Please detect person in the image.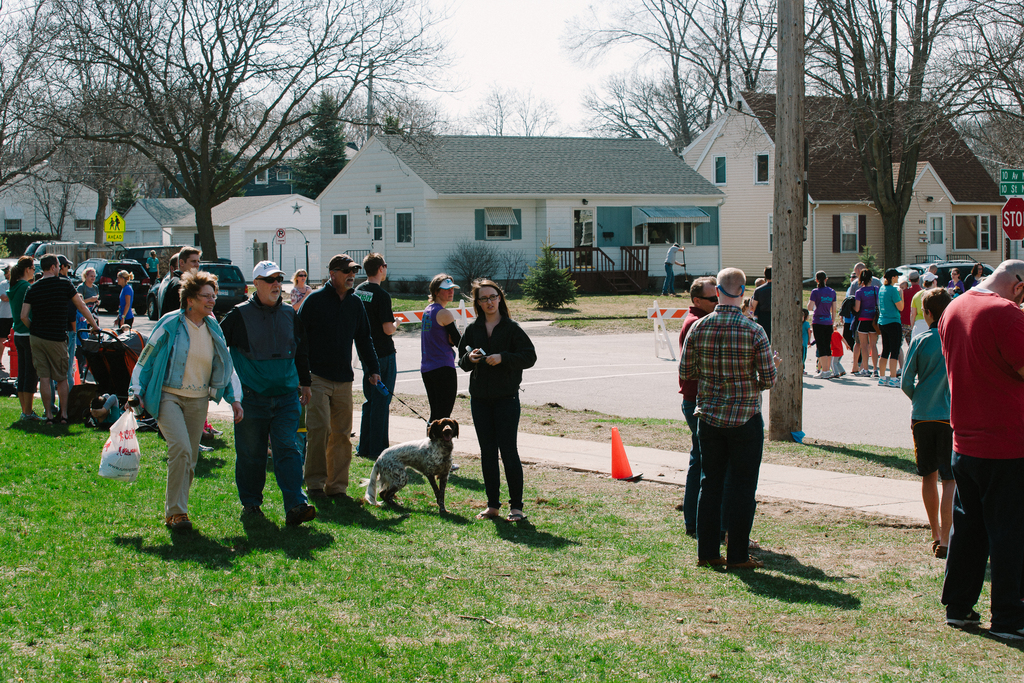
Rect(287, 265, 308, 309).
